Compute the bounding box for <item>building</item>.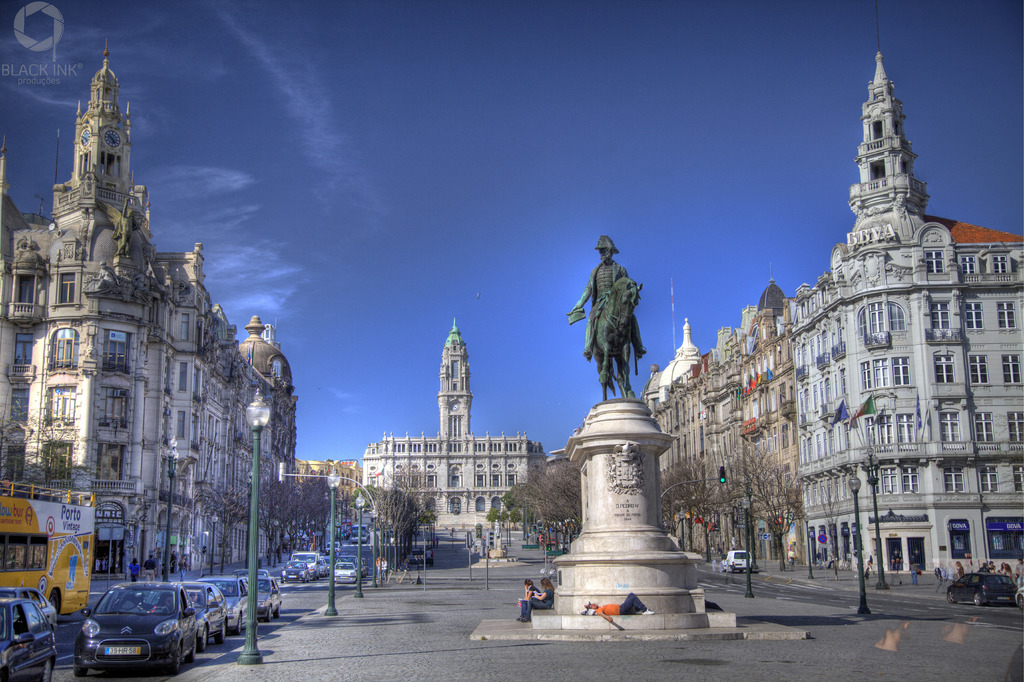
[x1=354, y1=317, x2=547, y2=528].
